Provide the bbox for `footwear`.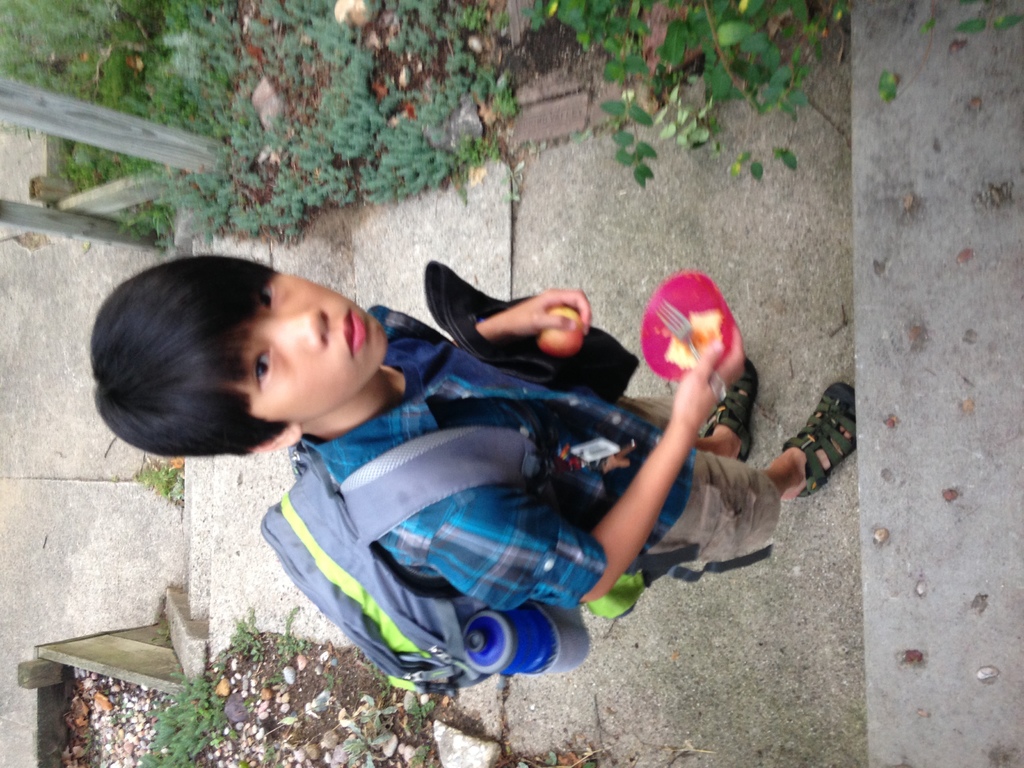
<bbox>783, 407, 854, 497</bbox>.
